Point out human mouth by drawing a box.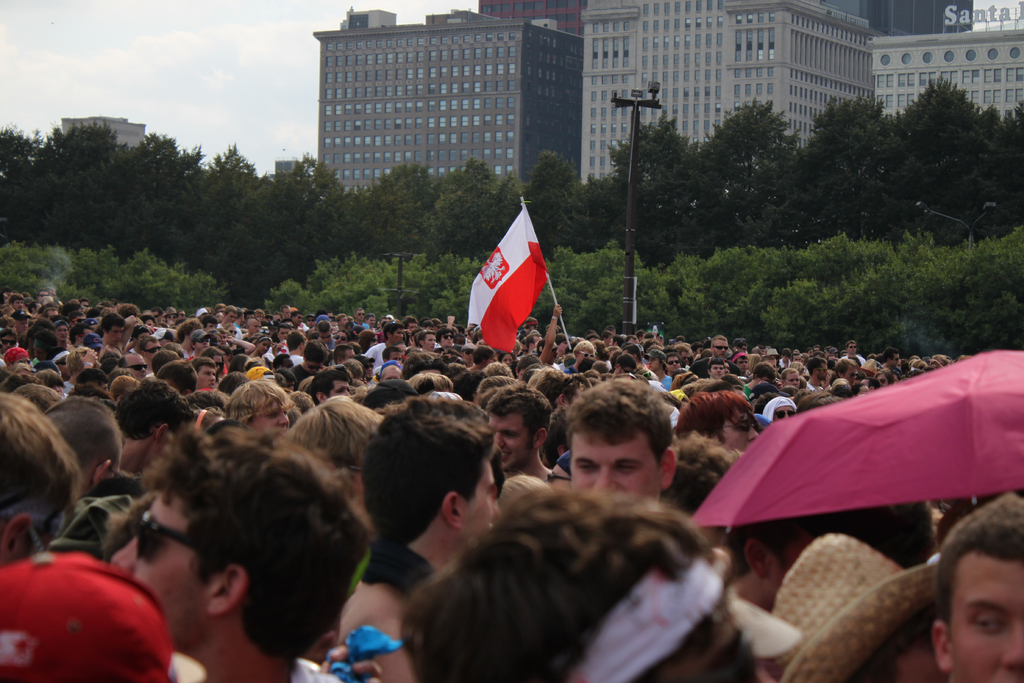
<bbox>824, 373, 829, 378</bbox>.
